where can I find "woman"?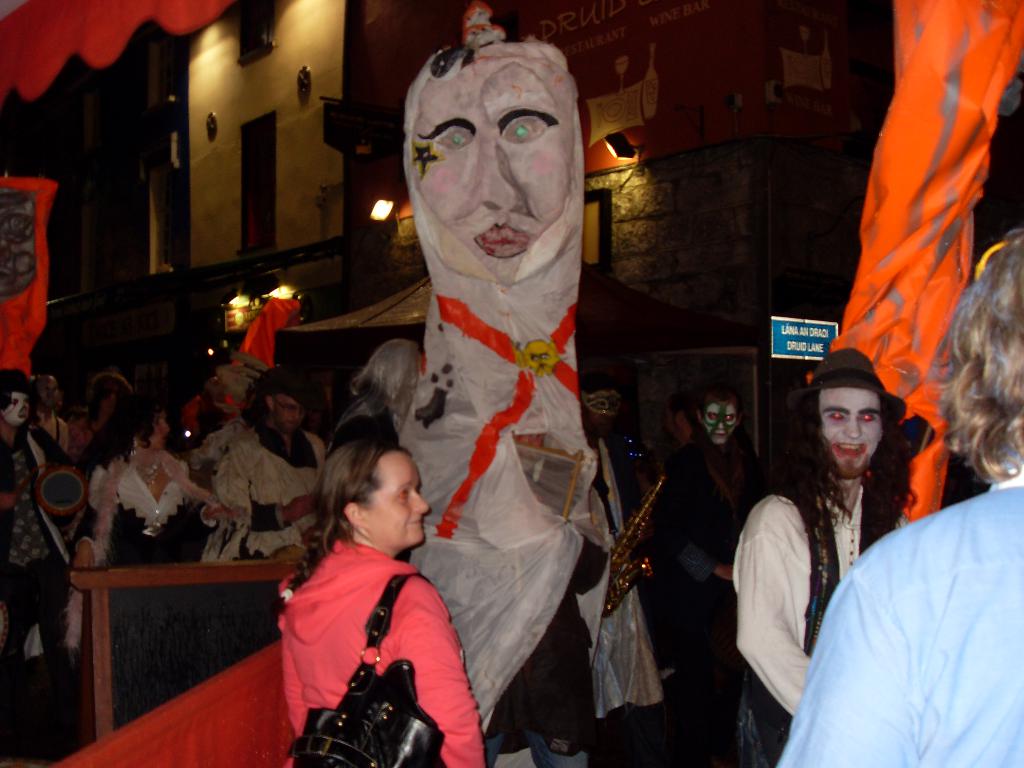
You can find it at {"left": 69, "top": 385, "right": 229, "bottom": 575}.
